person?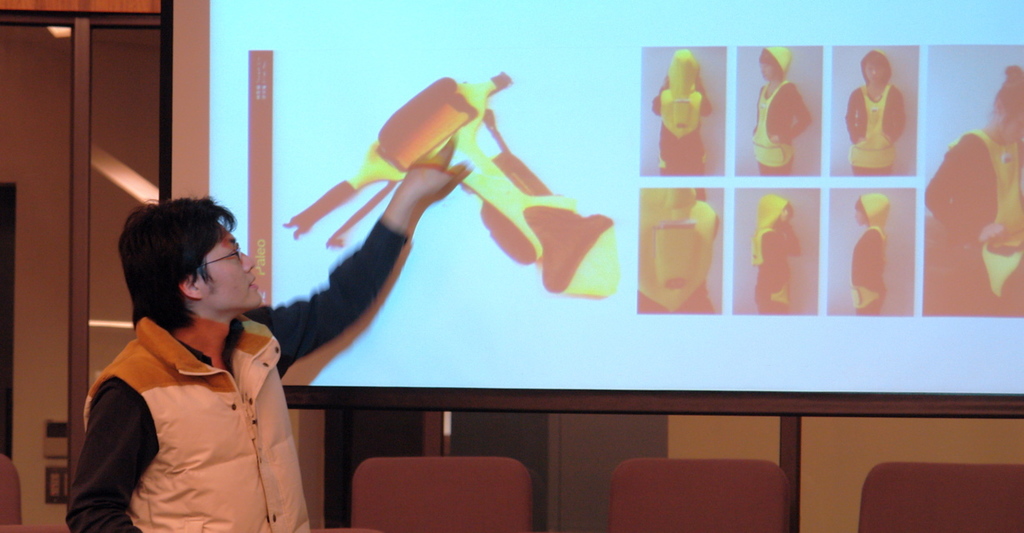
[847,195,892,313]
